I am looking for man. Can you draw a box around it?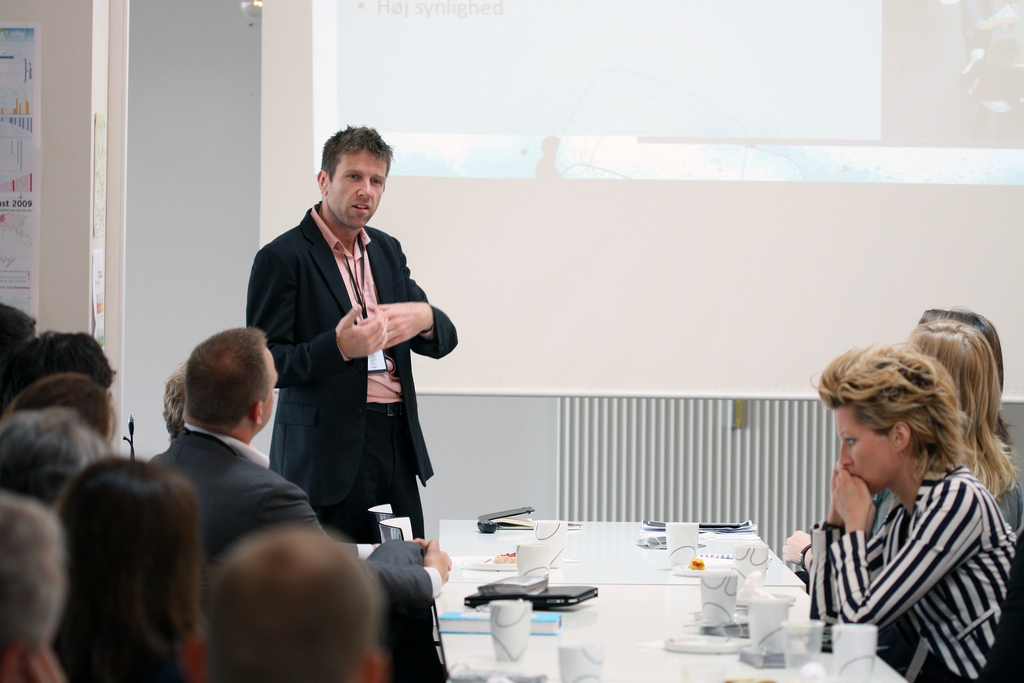
Sure, the bounding box is region(136, 324, 450, 682).
